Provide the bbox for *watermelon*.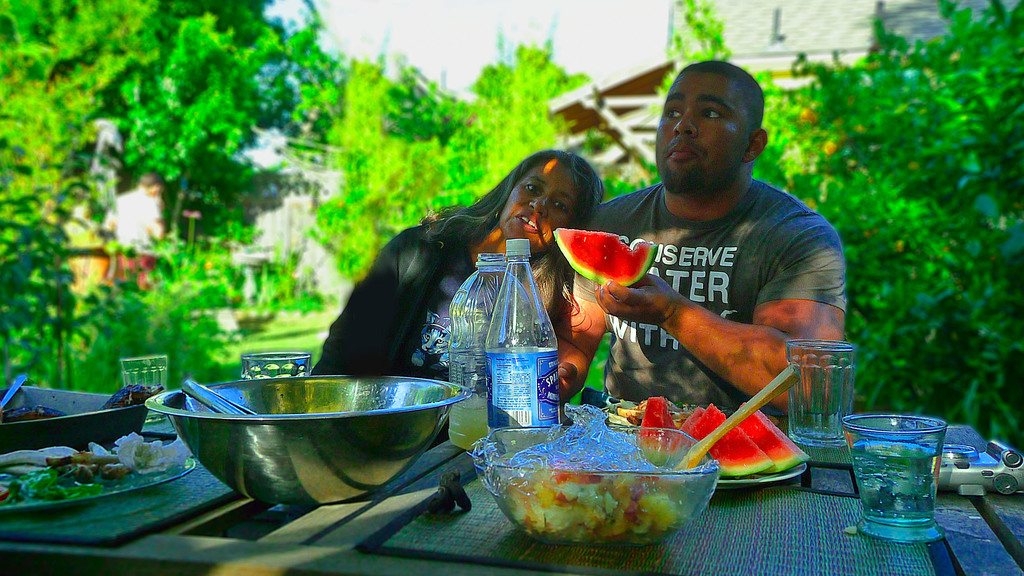
{"x1": 683, "y1": 404, "x2": 705, "y2": 428}.
